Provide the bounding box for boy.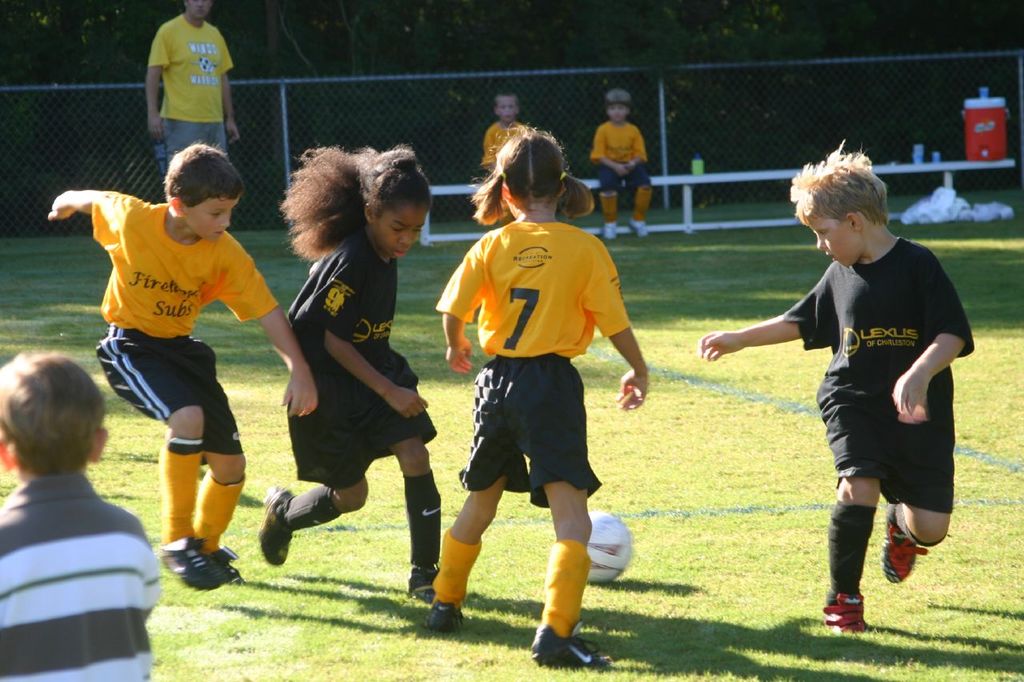
BBox(479, 88, 528, 172).
